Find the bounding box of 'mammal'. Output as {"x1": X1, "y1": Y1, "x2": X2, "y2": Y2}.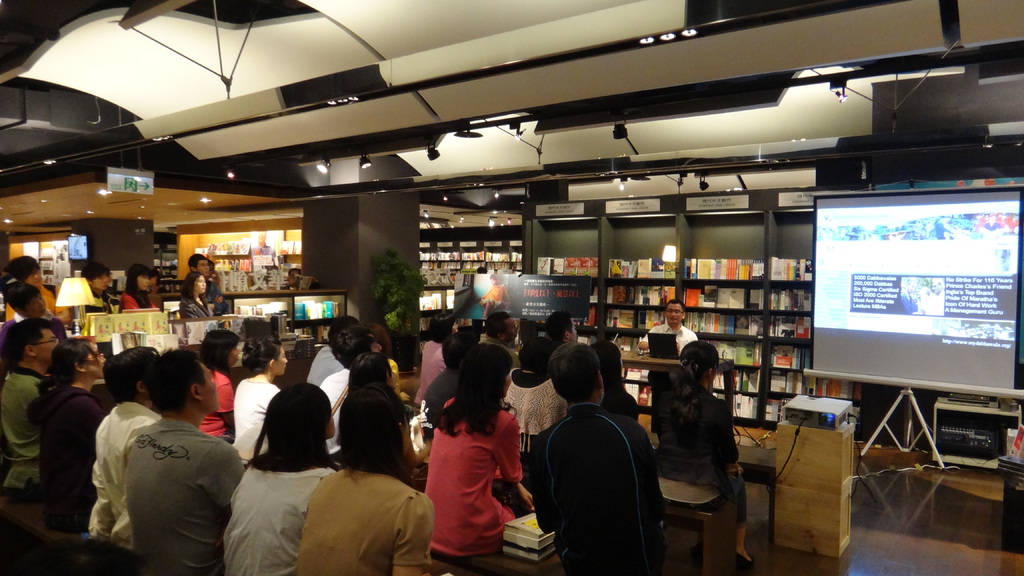
{"x1": 231, "y1": 334, "x2": 284, "y2": 470}.
